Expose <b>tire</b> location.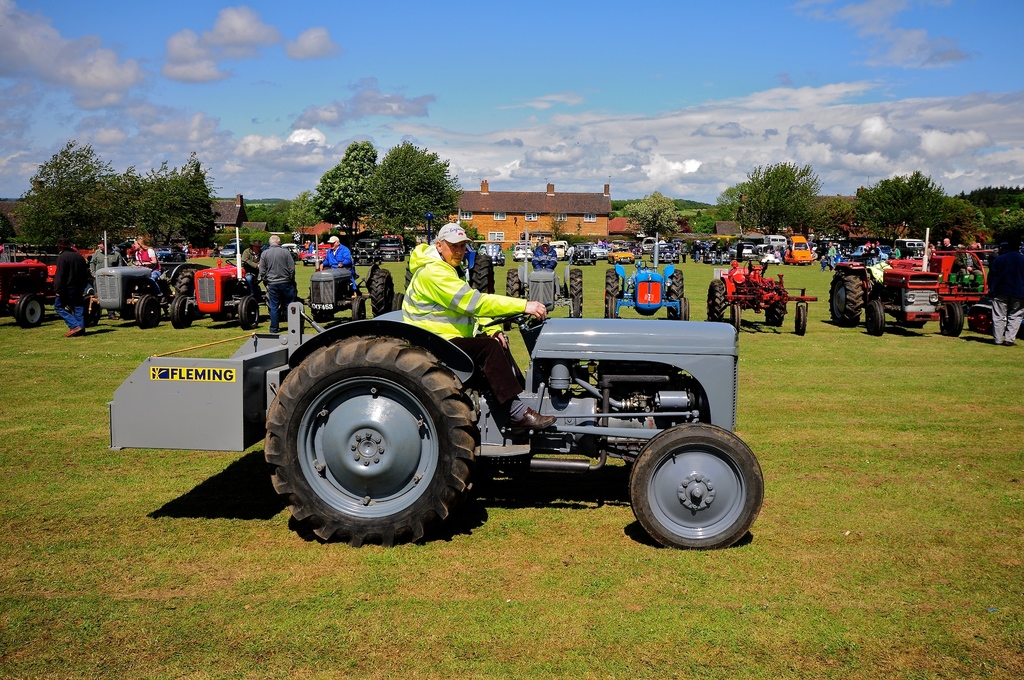
Exposed at <region>177, 268, 196, 292</region>.
